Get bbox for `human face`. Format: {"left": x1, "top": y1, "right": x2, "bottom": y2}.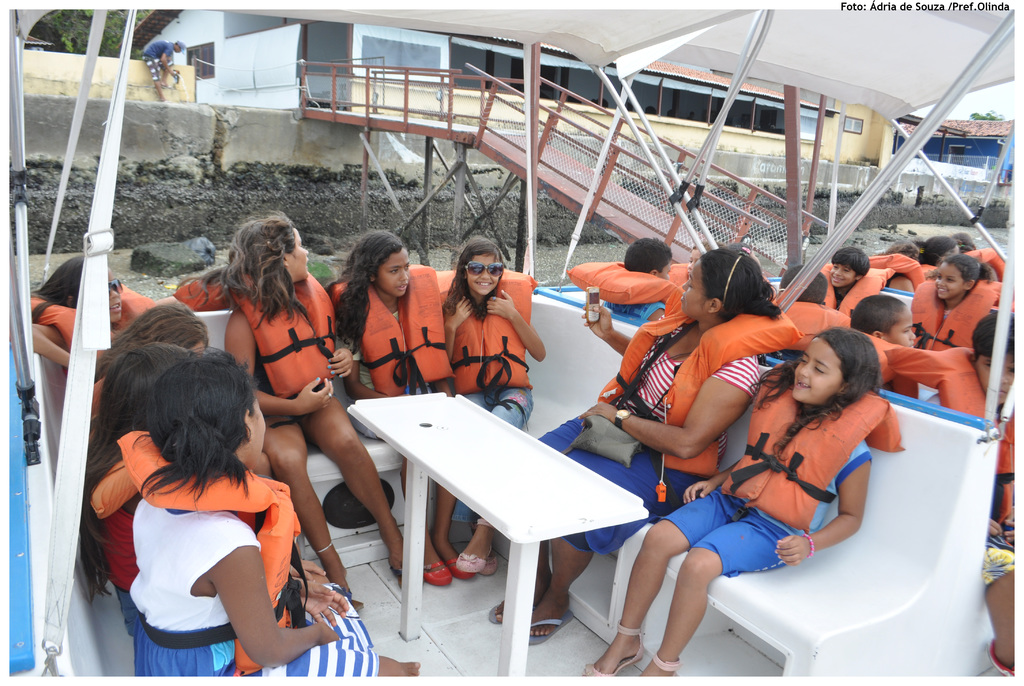
{"left": 676, "top": 256, "right": 711, "bottom": 311}.
